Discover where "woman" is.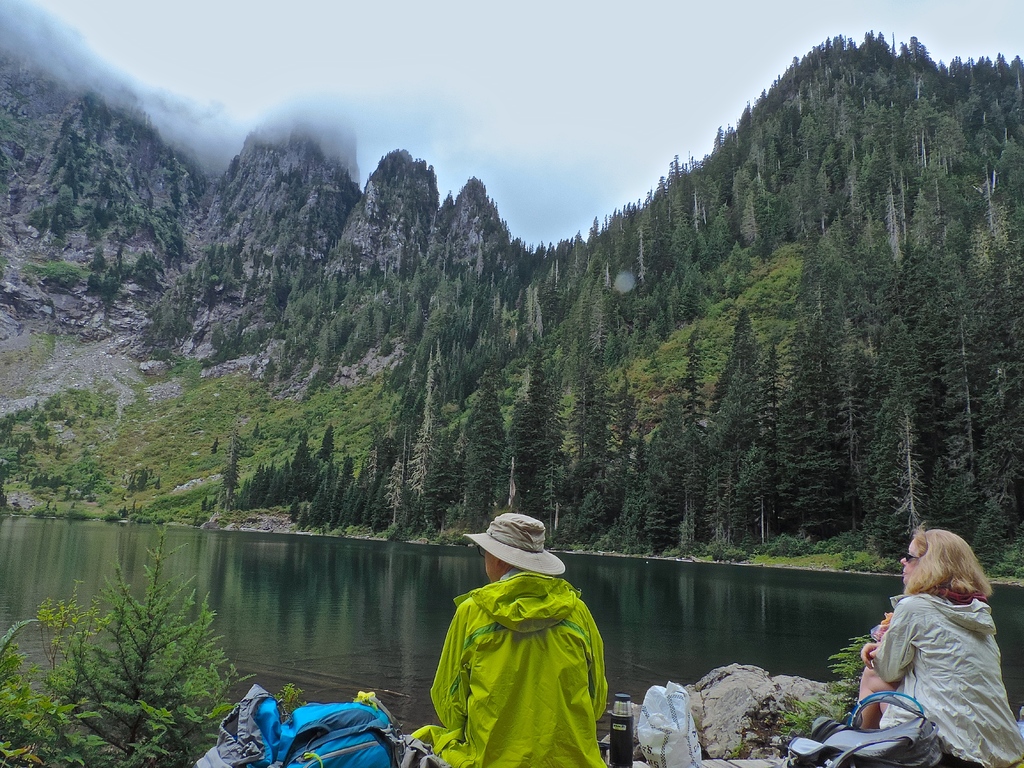
Discovered at locate(844, 522, 1010, 759).
